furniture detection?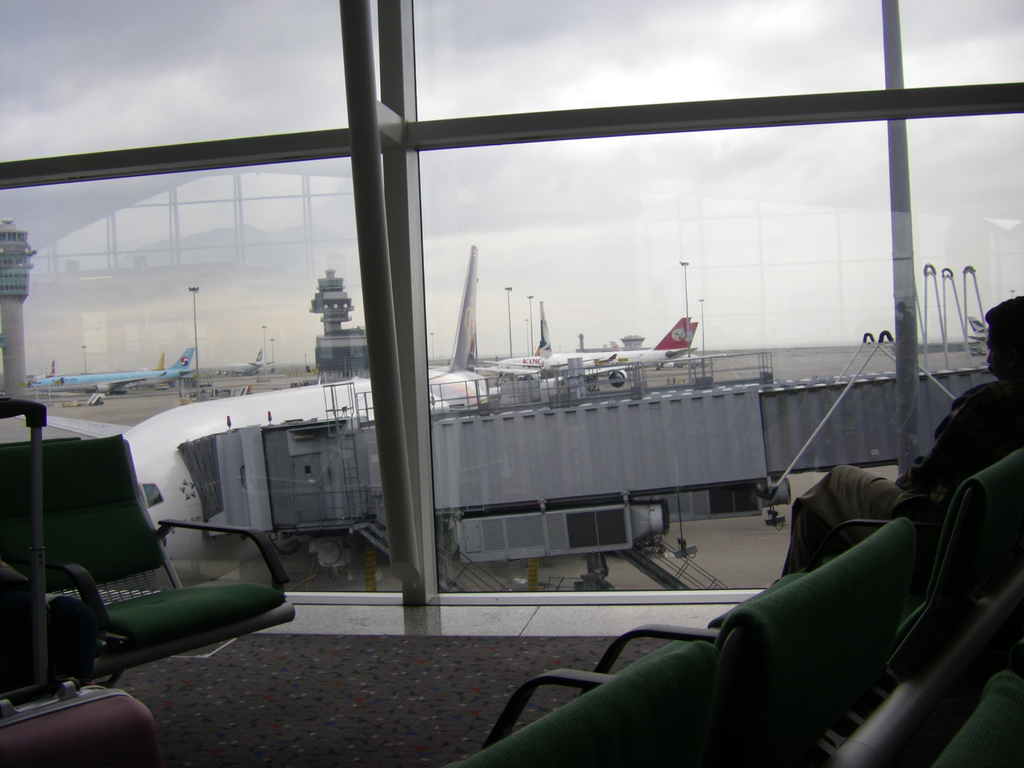
<box>0,431,298,683</box>
